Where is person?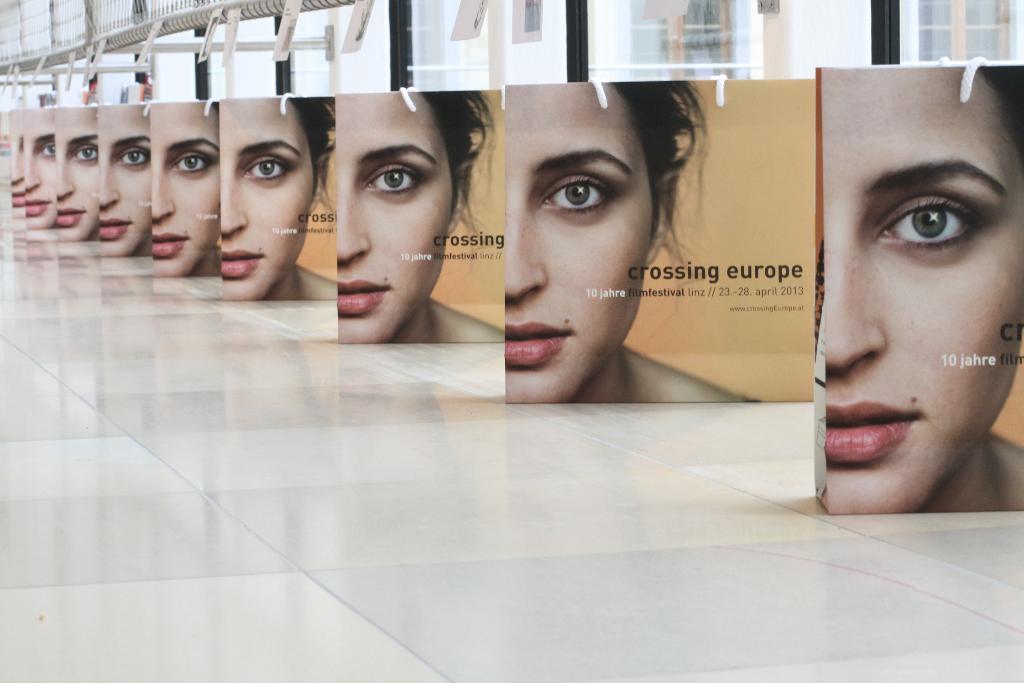
<region>334, 94, 498, 349</region>.
